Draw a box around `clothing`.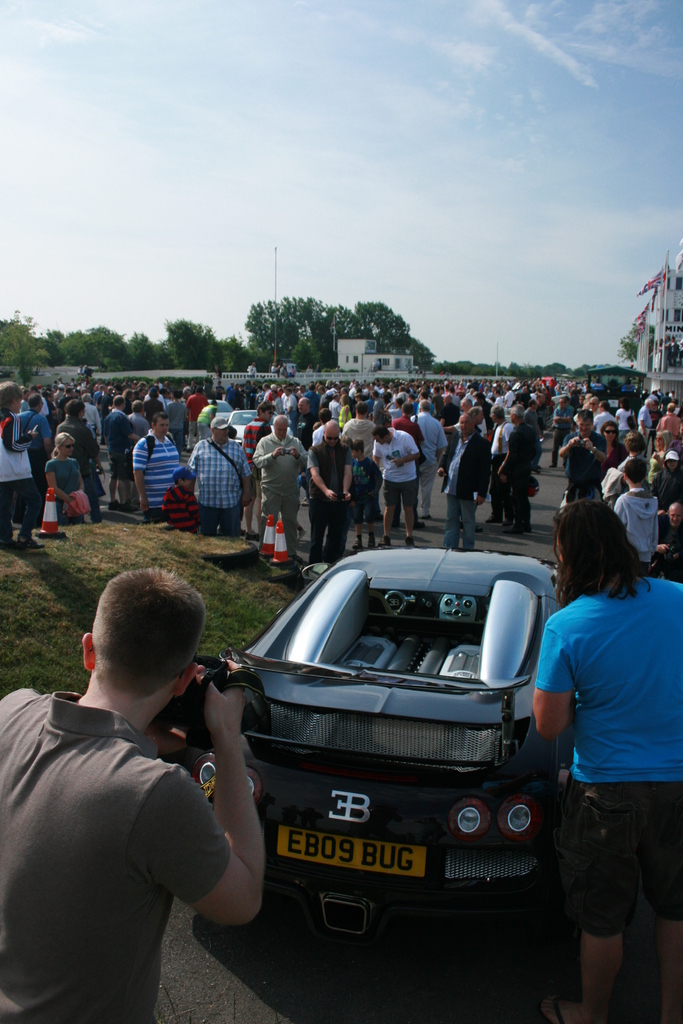
340:404:354:430.
